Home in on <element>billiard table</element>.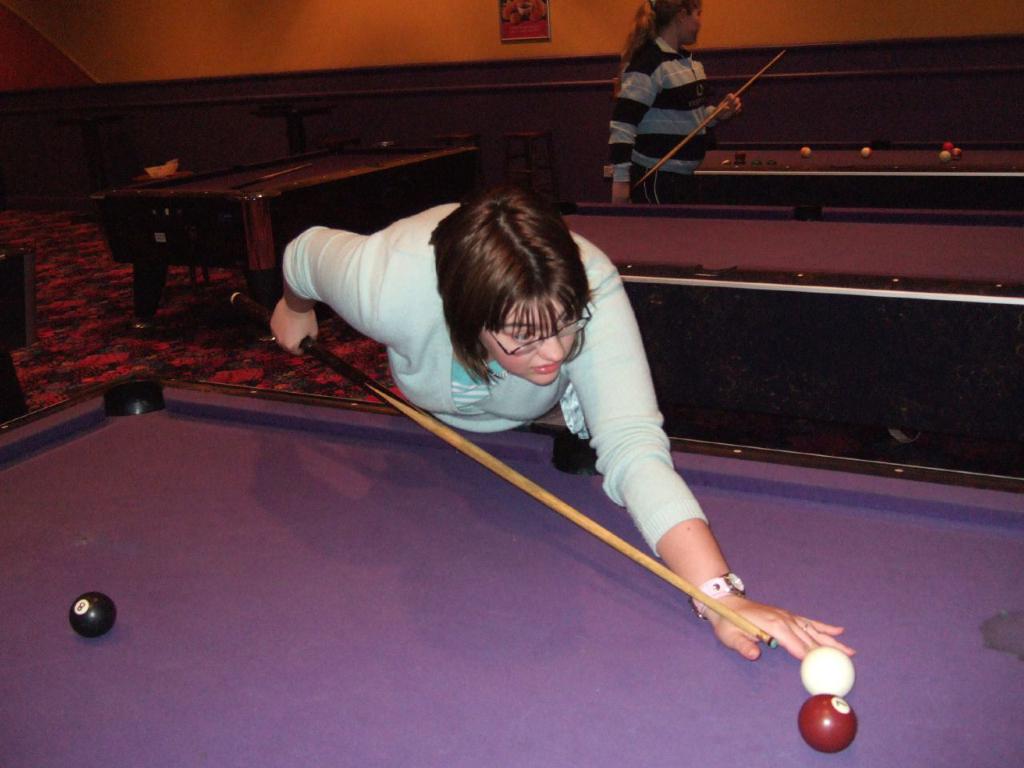
Homed in at region(561, 194, 1023, 359).
